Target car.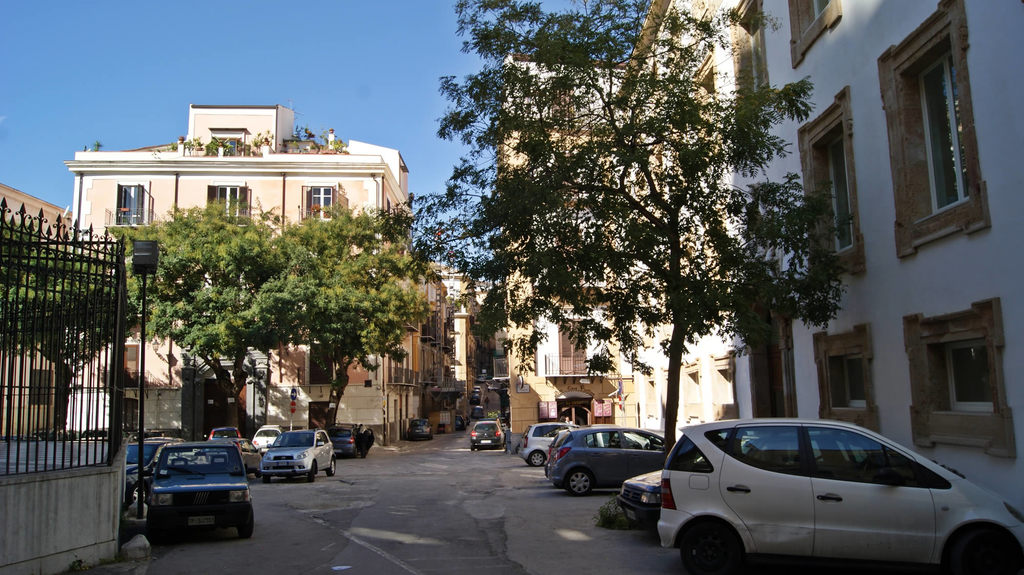
Target region: x1=406, y1=416, x2=434, y2=436.
